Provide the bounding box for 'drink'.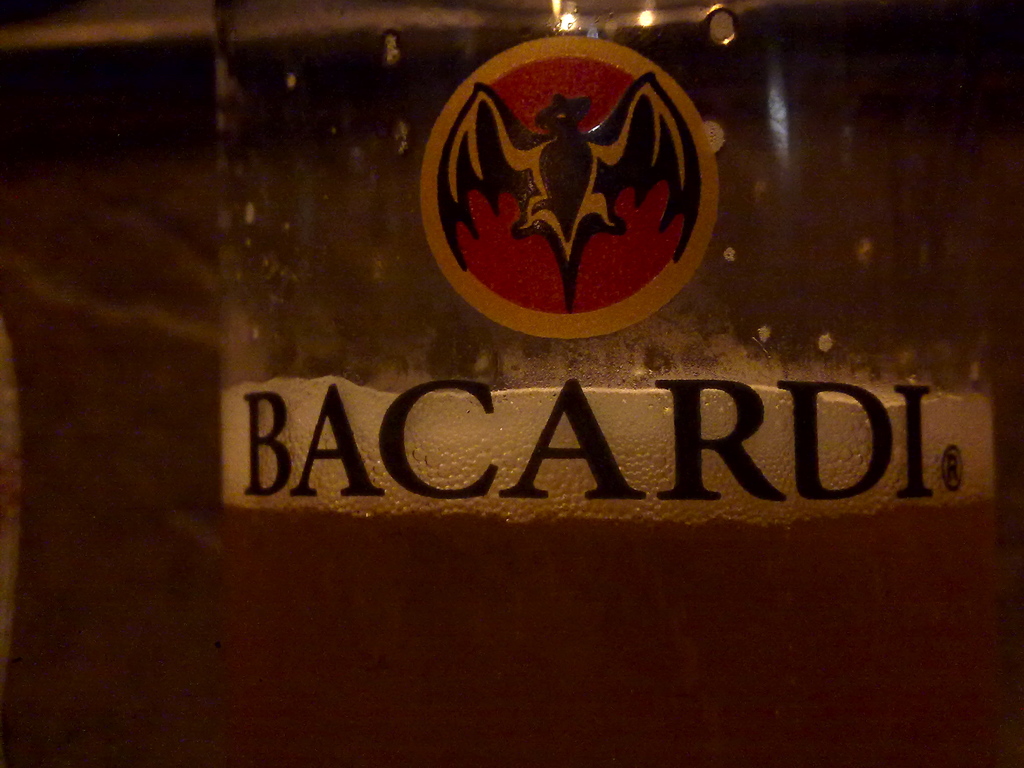
crop(221, 387, 1023, 767).
